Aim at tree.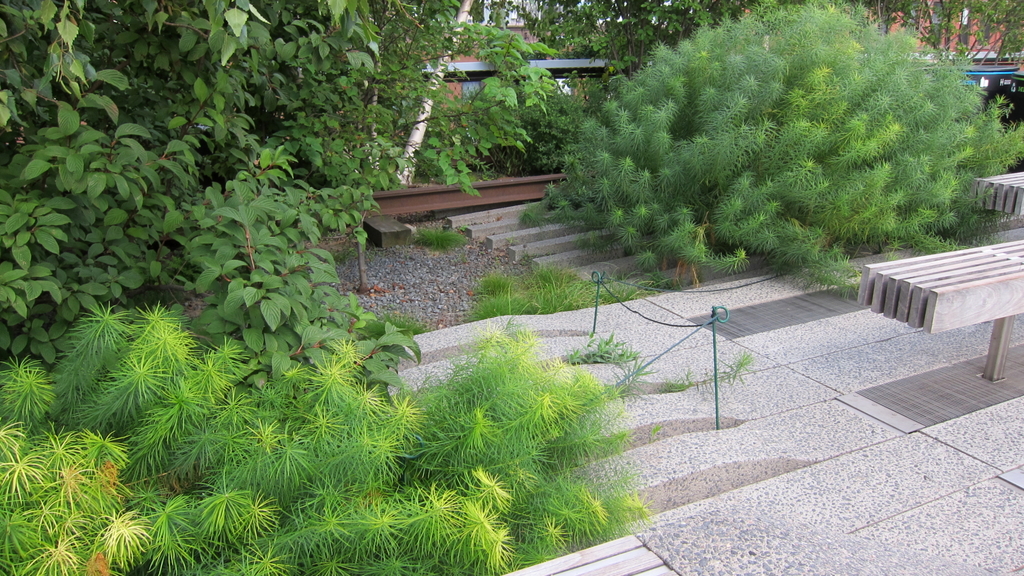
Aimed at [544,0,1023,294].
